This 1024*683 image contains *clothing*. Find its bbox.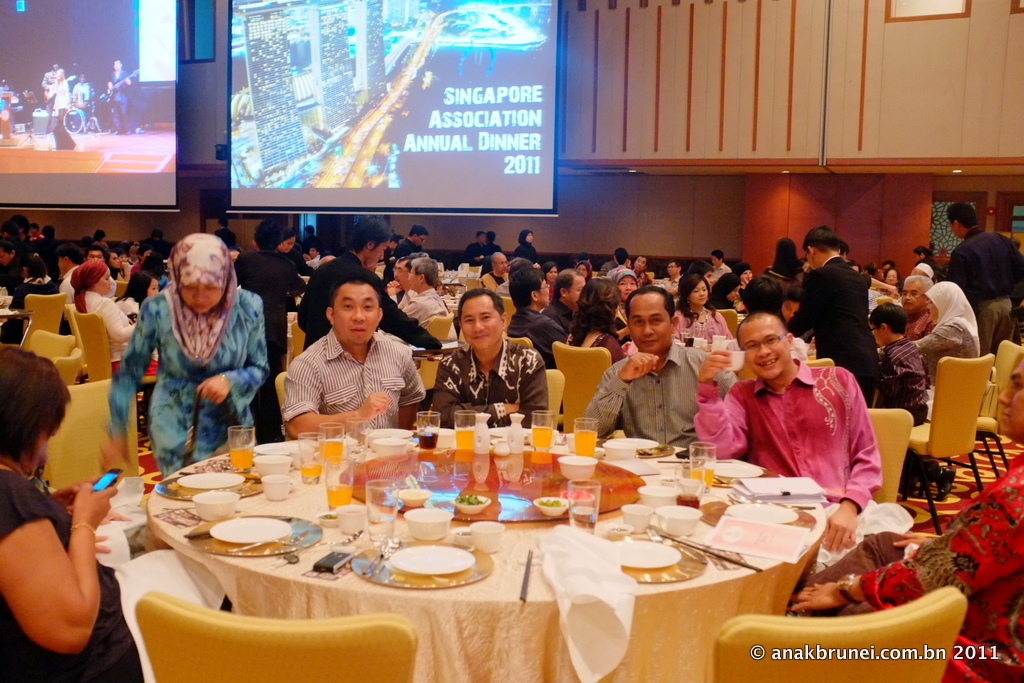
[168,235,249,360].
